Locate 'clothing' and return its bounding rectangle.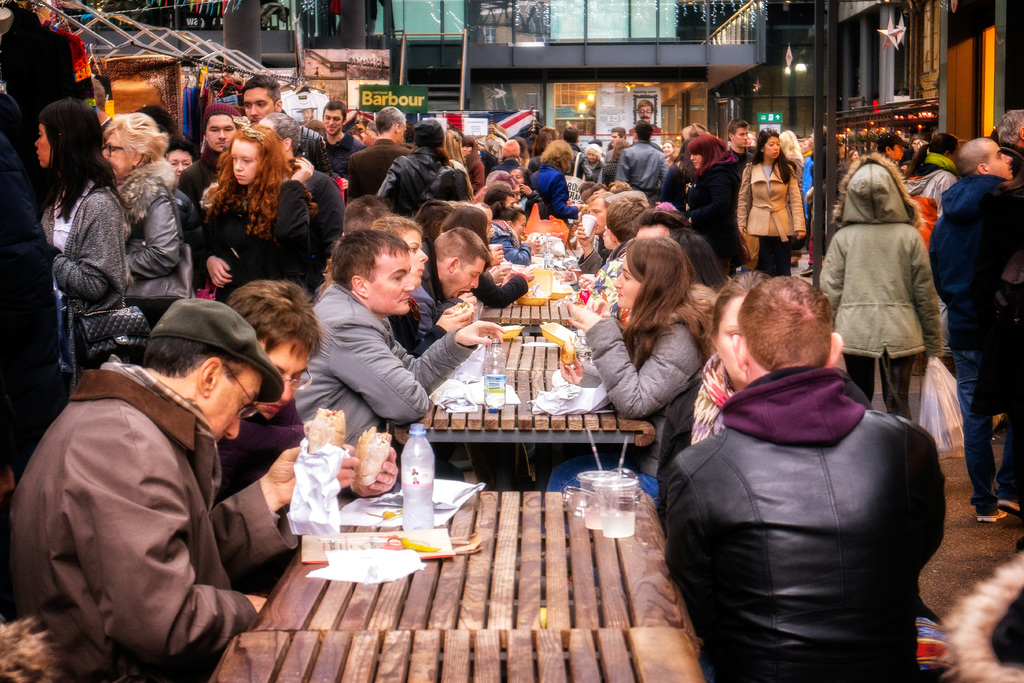
detection(6, 349, 296, 666).
